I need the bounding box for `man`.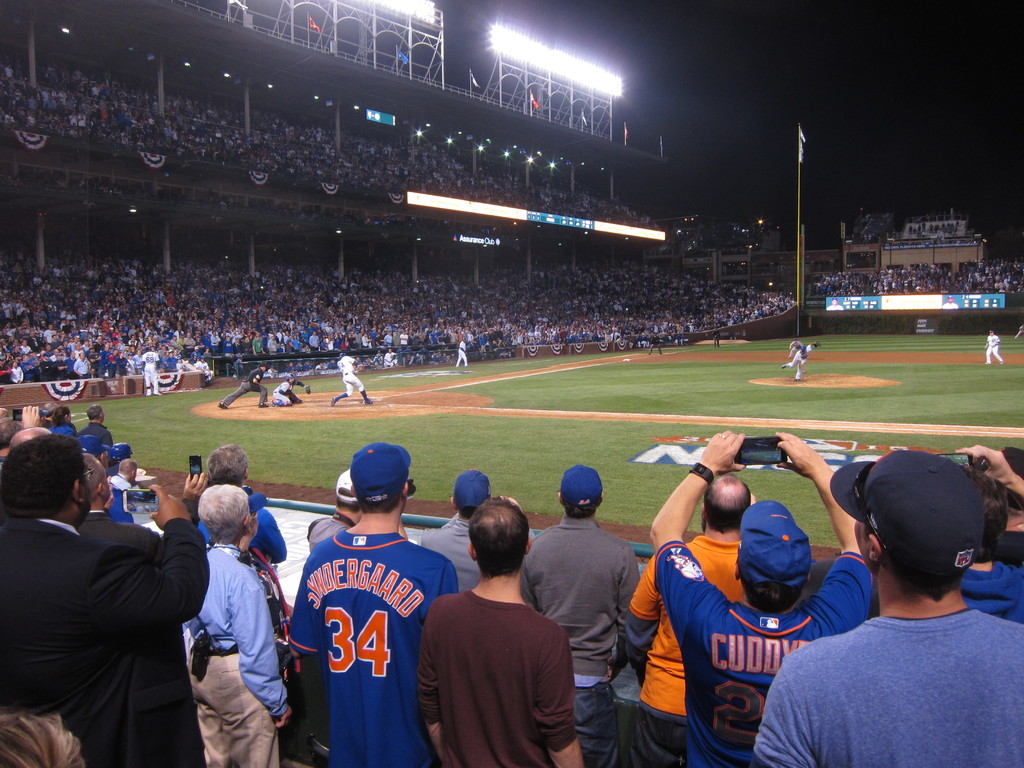
Here it is: 214/367/269/413.
